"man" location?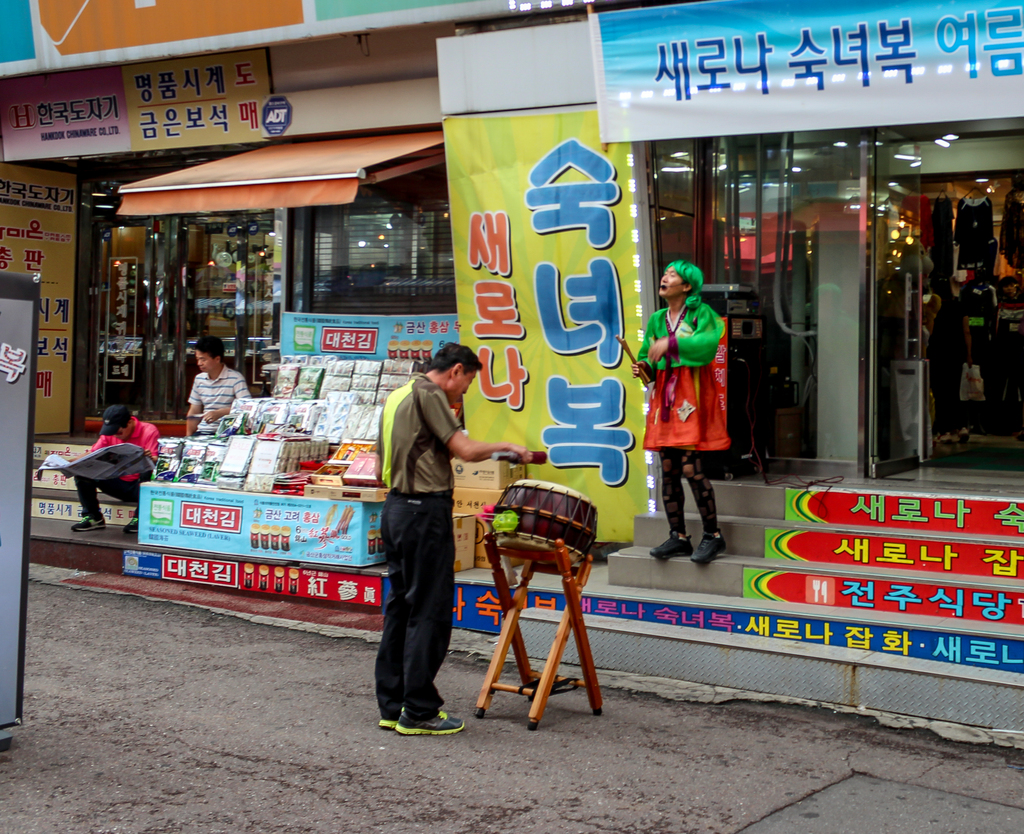
{"left": 70, "top": 405, "right": 162, "bottom": 536}
